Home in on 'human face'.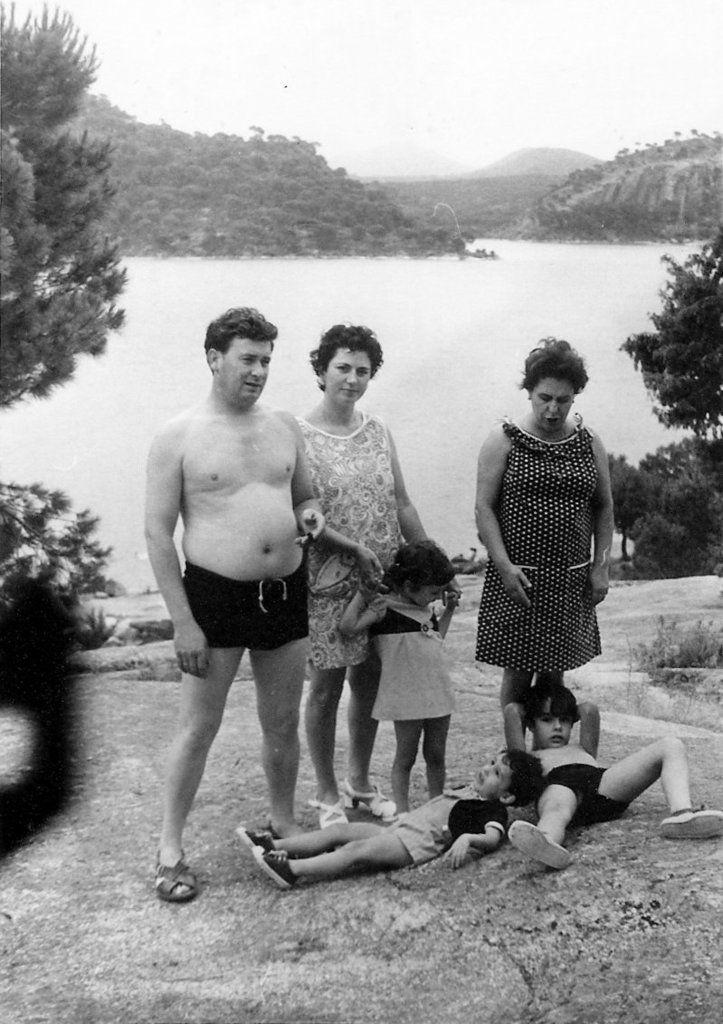
Homed in at 535 372 570 429.
